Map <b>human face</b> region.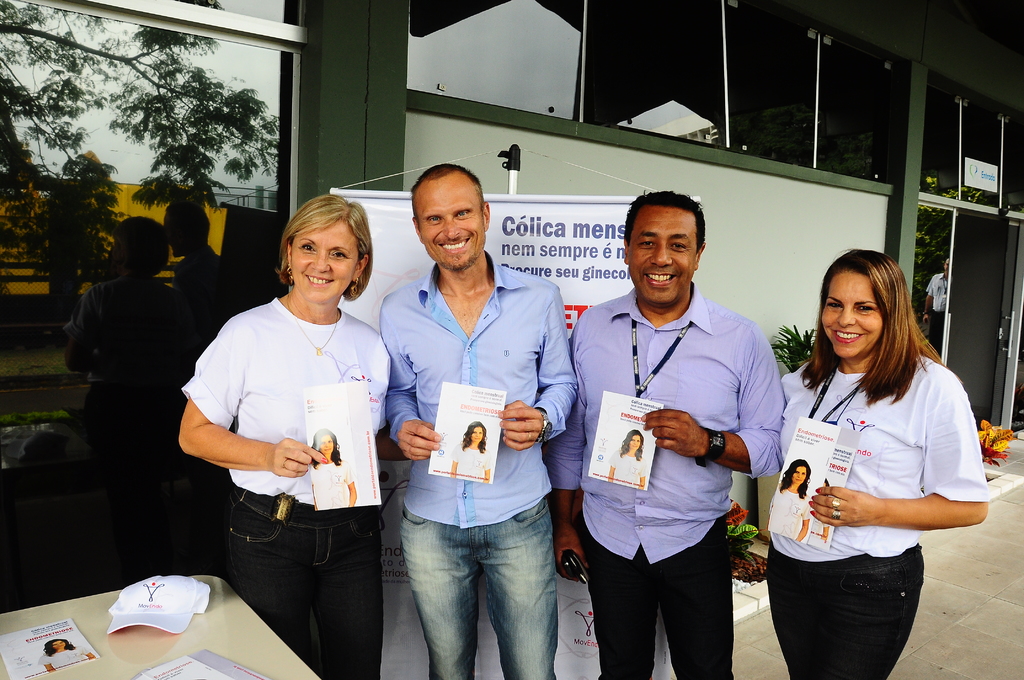
Mapped to region(420, 177, 489, 267).
